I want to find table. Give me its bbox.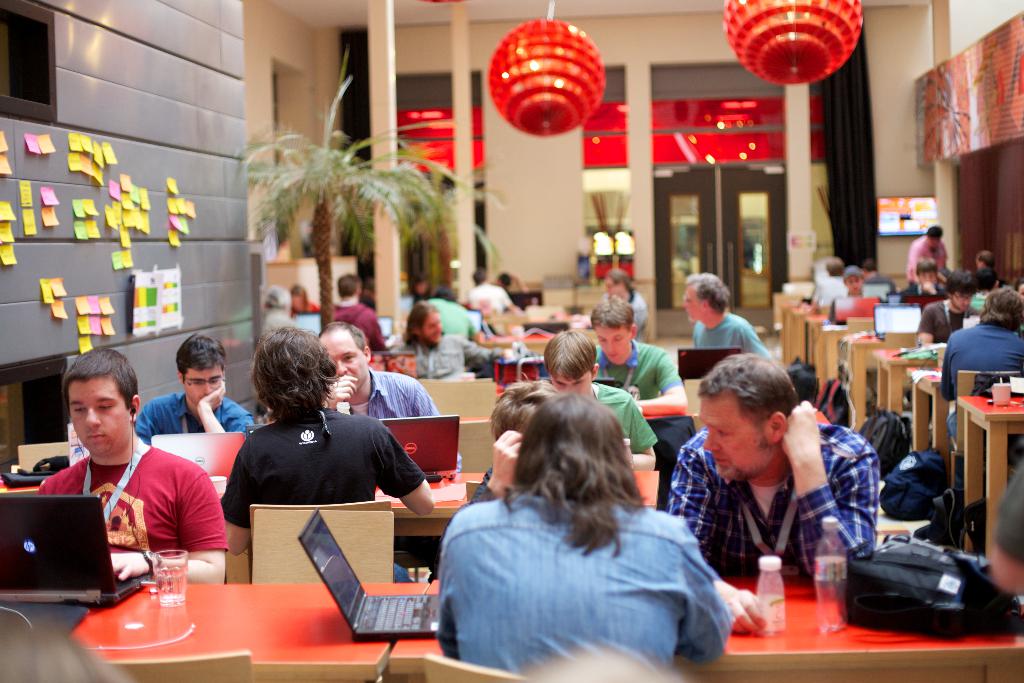
[x1=0, y1=580, x2=429, y2=682].
